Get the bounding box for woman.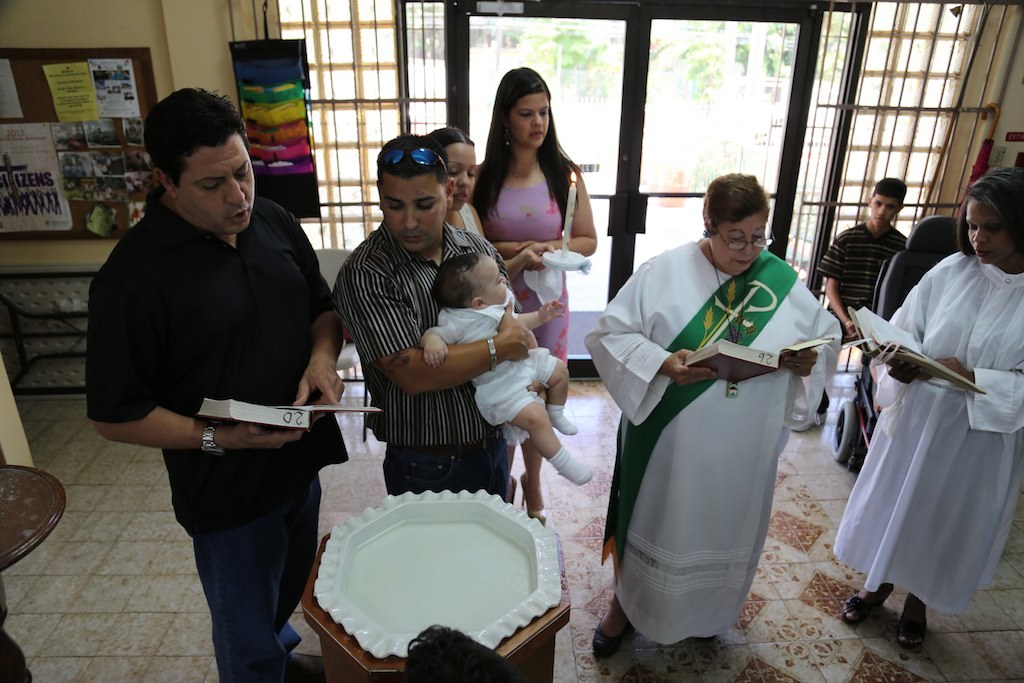
locate(427, 123, 485, 240).
